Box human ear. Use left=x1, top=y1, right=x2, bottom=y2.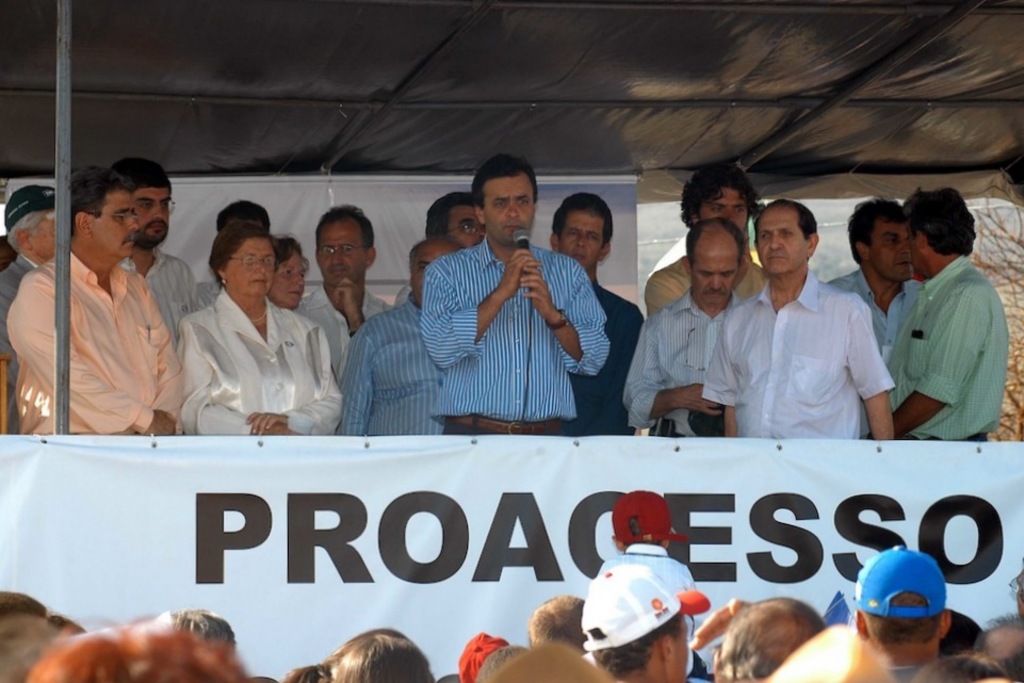
left=75, top=211, right=87, bottom=237.
